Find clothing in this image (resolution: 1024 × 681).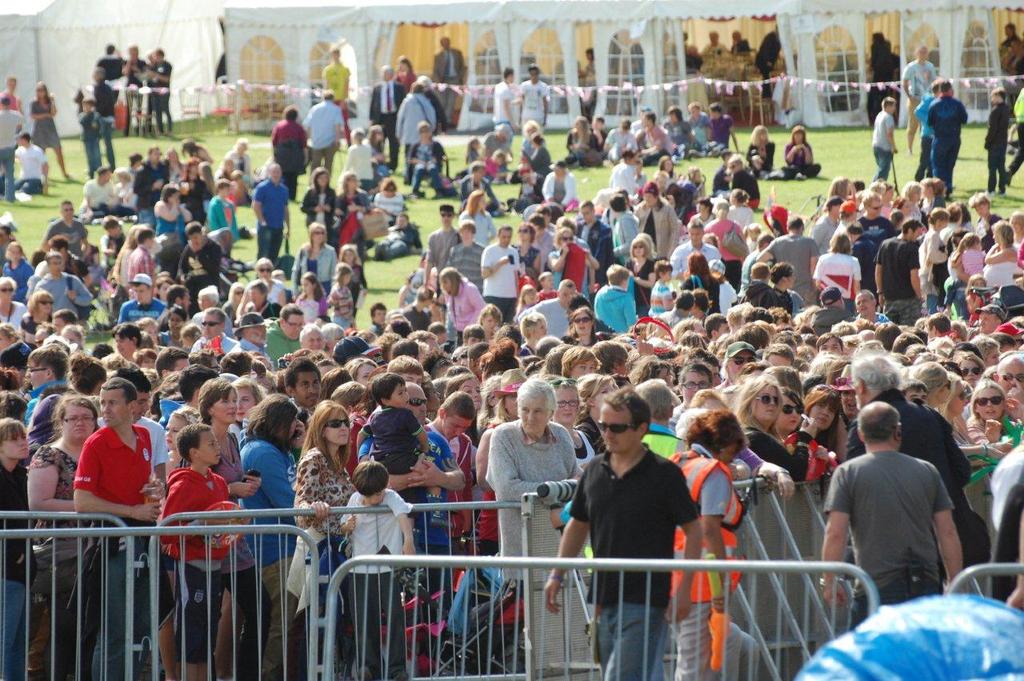
box(397, 67, 422, 86).
